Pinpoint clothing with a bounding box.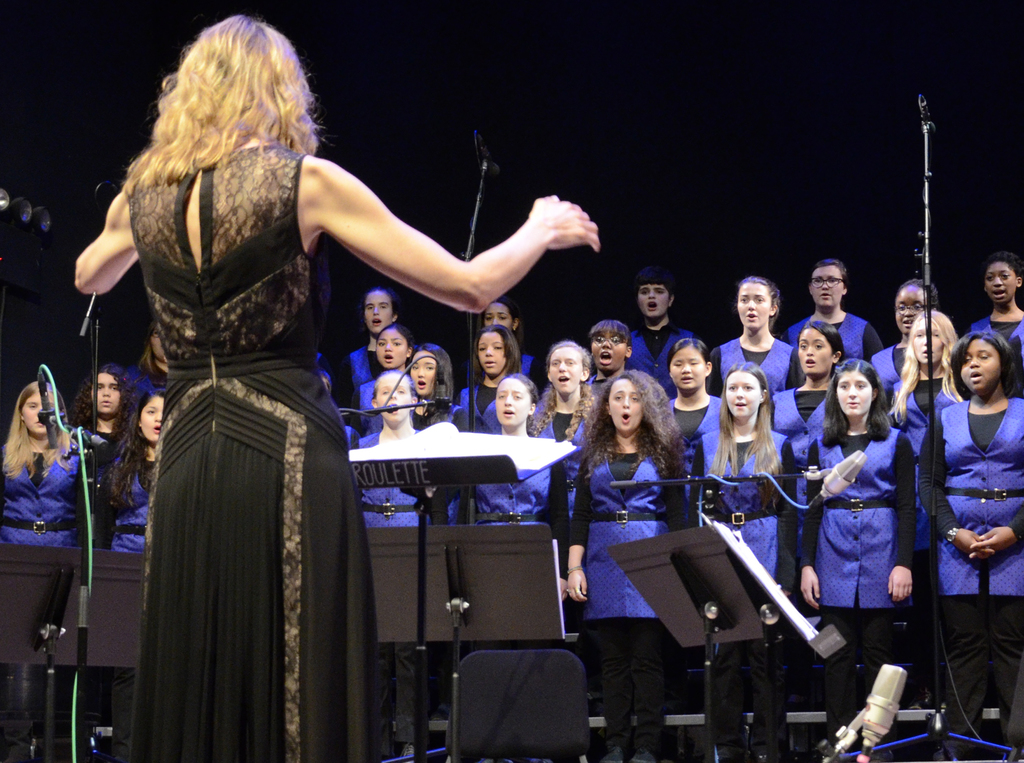
left=697, top=326, right=797, bottom=393.
